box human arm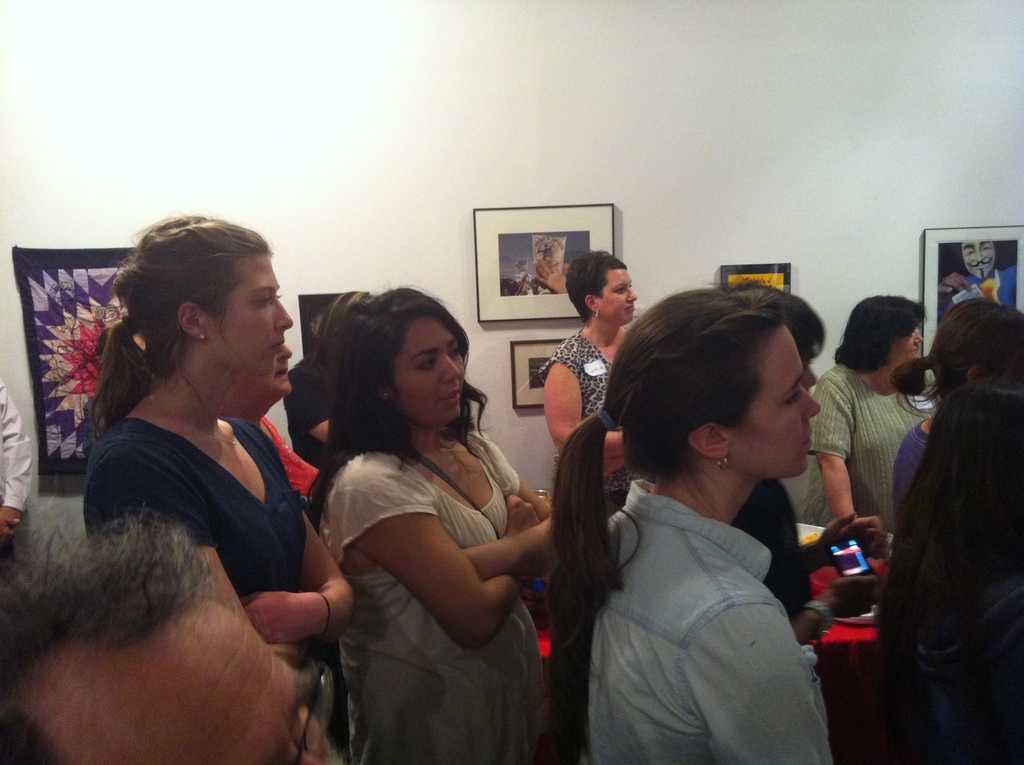
bbox=[600, 456, 615, 478]
